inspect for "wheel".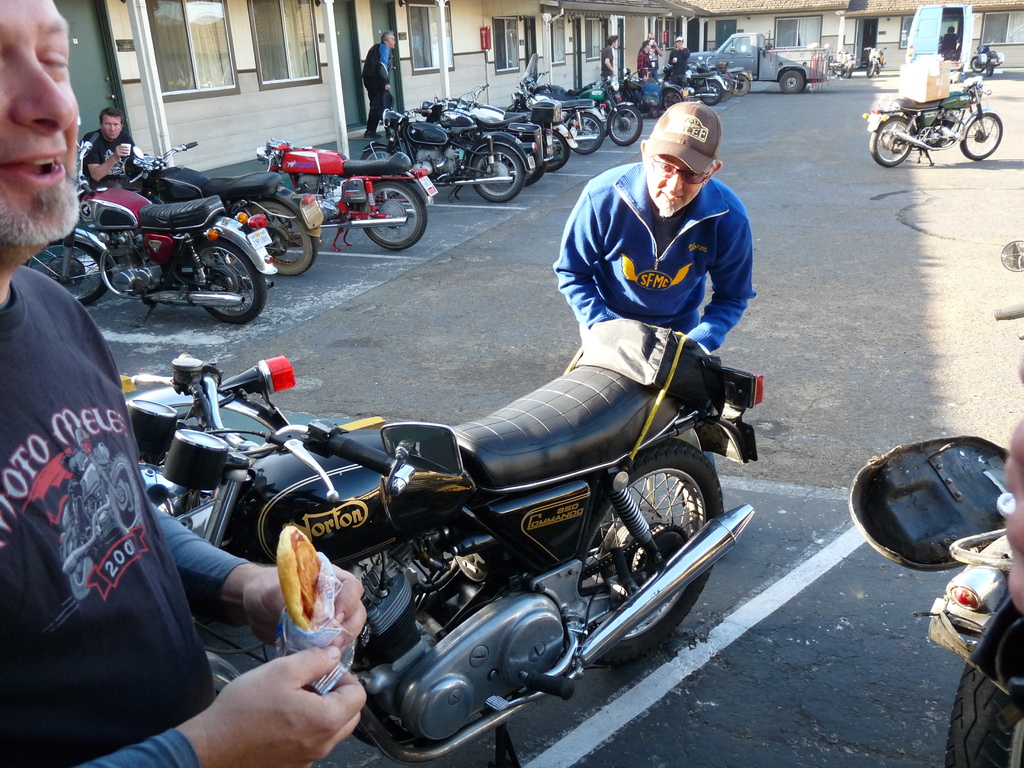
Inspection: left=779, top=71, right=803, bottom=95.
